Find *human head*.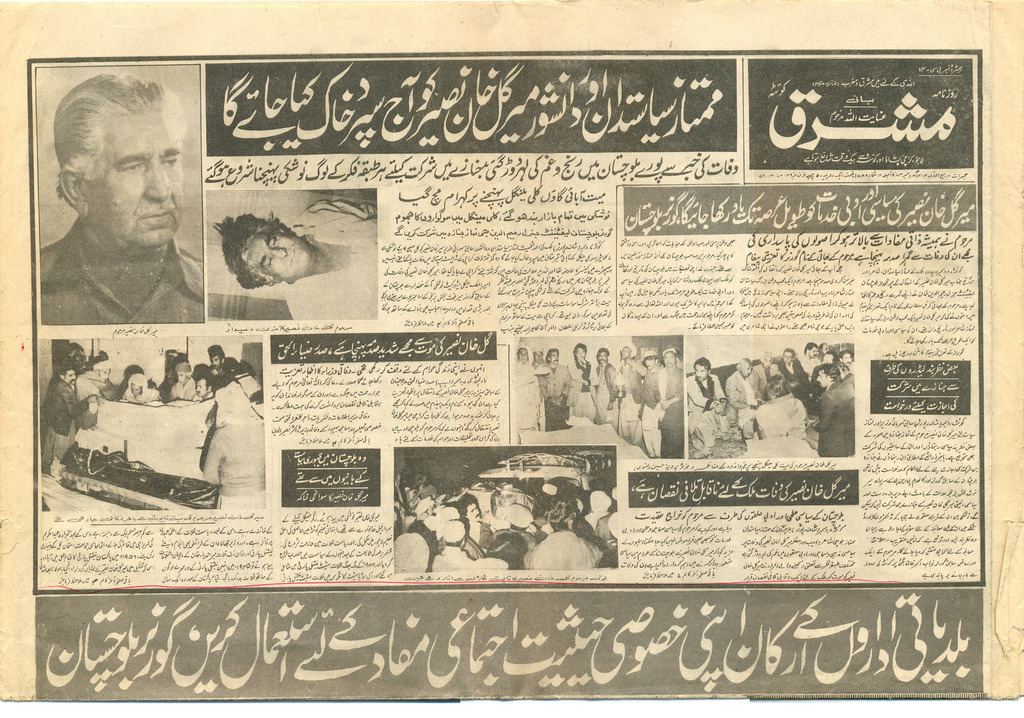
crop(388, 530, 431, 573).
